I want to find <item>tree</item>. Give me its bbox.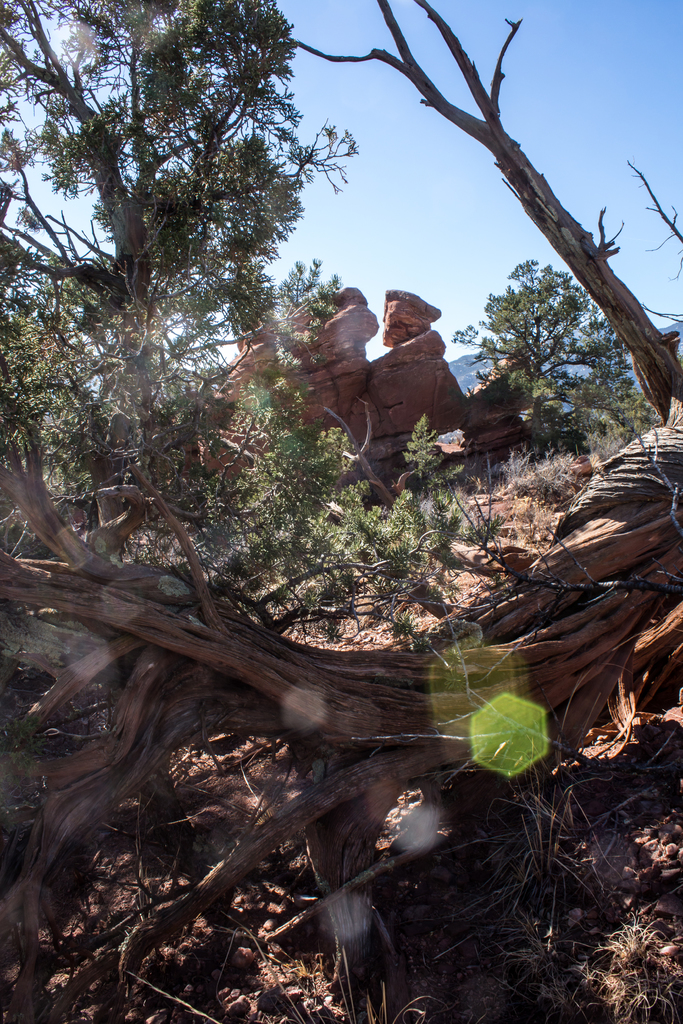
detection(0, 0, 682, 1023).
